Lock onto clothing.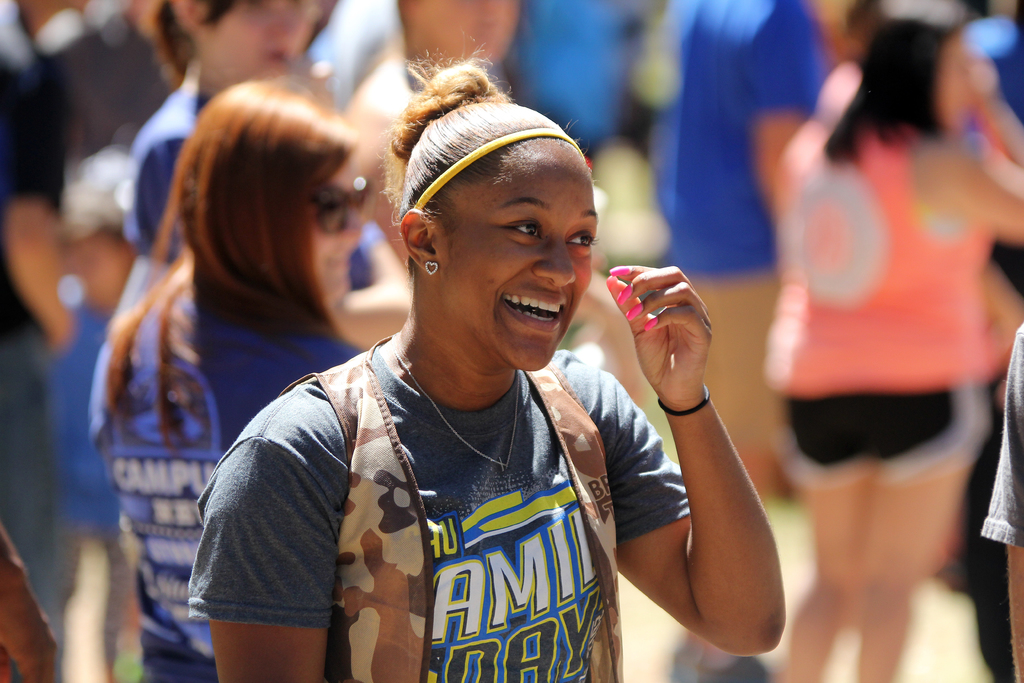
Locked: (0, 54, 73, 682).
